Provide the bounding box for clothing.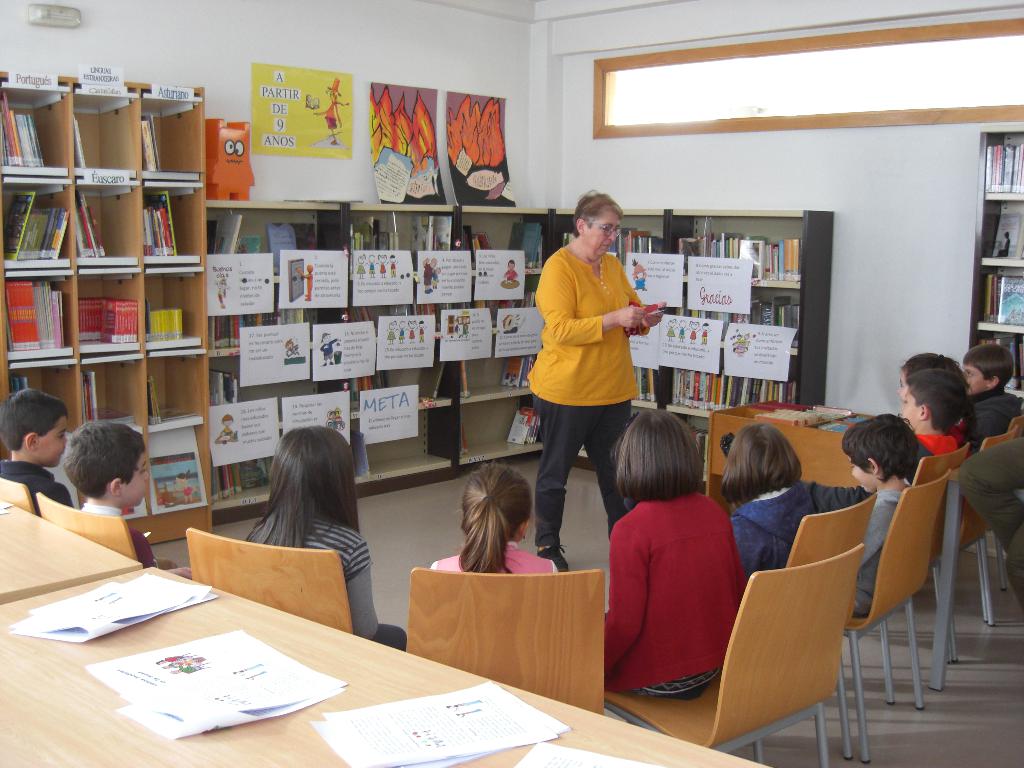
(x1=527, y1=234, x2=646, y2=582).
